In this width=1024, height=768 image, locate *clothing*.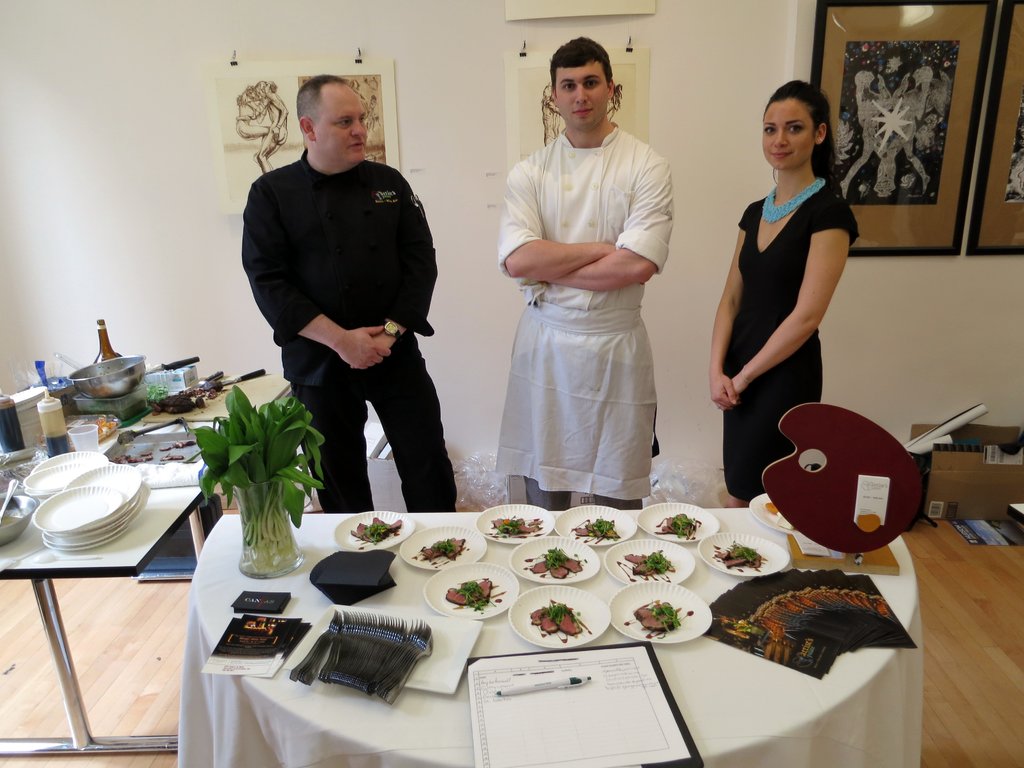
Bounding box: {"left": 499, "top": 120, "right": 675, "bottom": 512}.
